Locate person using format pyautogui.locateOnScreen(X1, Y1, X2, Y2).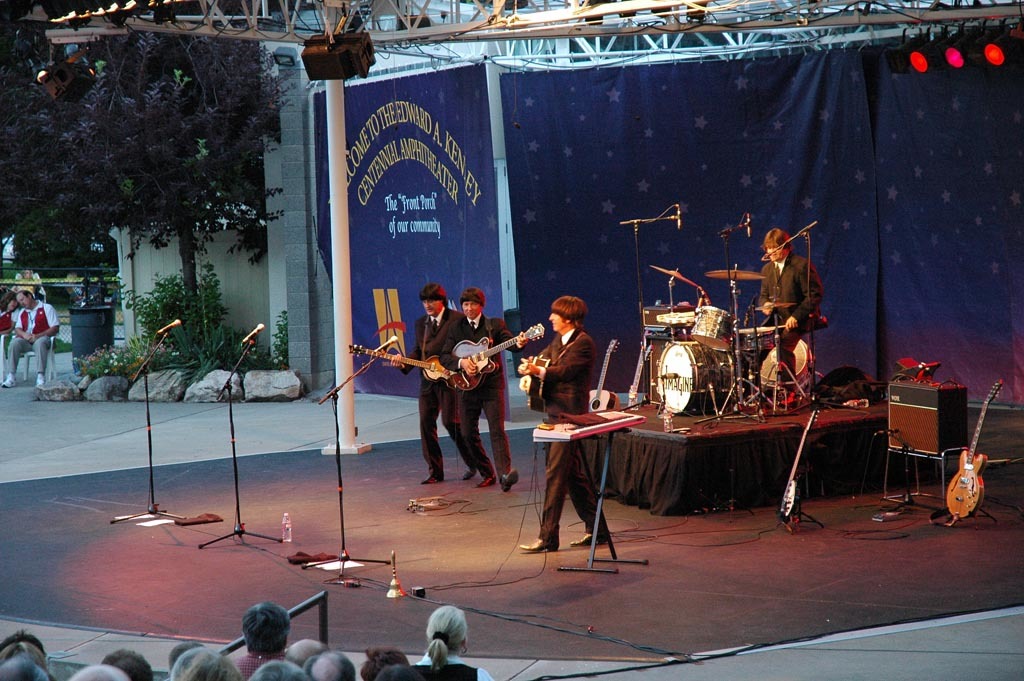
pyautogui.locateOnScreen(2, 289, 67, 396).
